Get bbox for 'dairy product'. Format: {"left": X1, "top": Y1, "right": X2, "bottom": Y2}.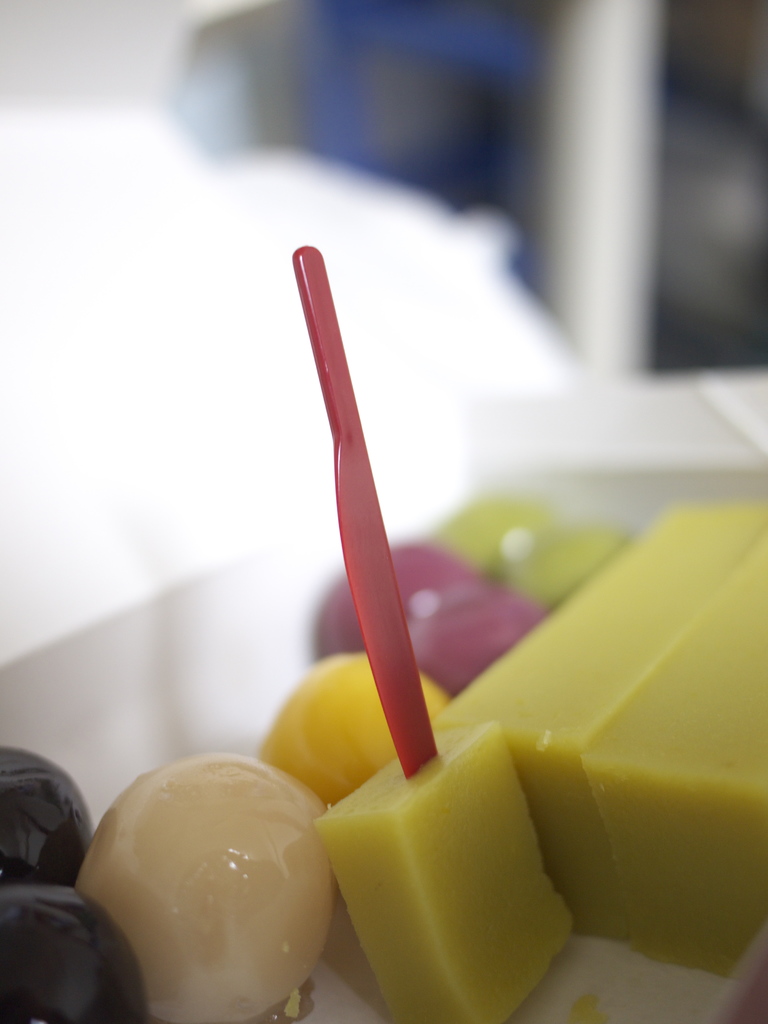
{"left": 324, "top": 729, "right": 582, "bottom": 1020}.
